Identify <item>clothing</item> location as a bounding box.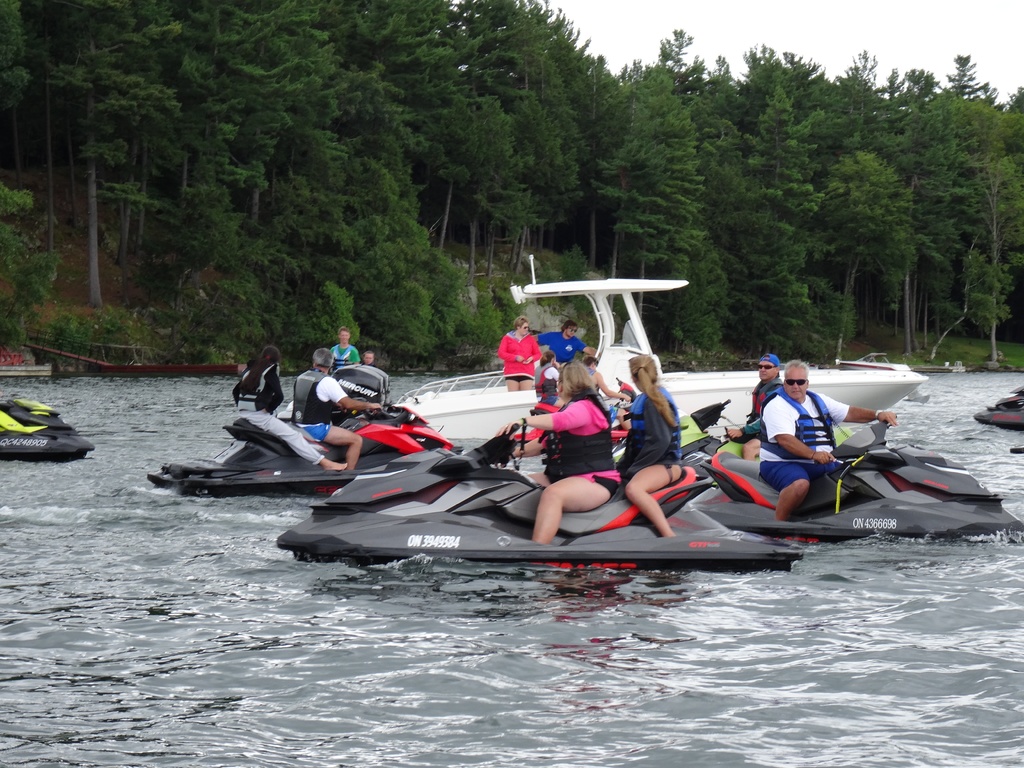
select_region(230, 359, 283, 415).
